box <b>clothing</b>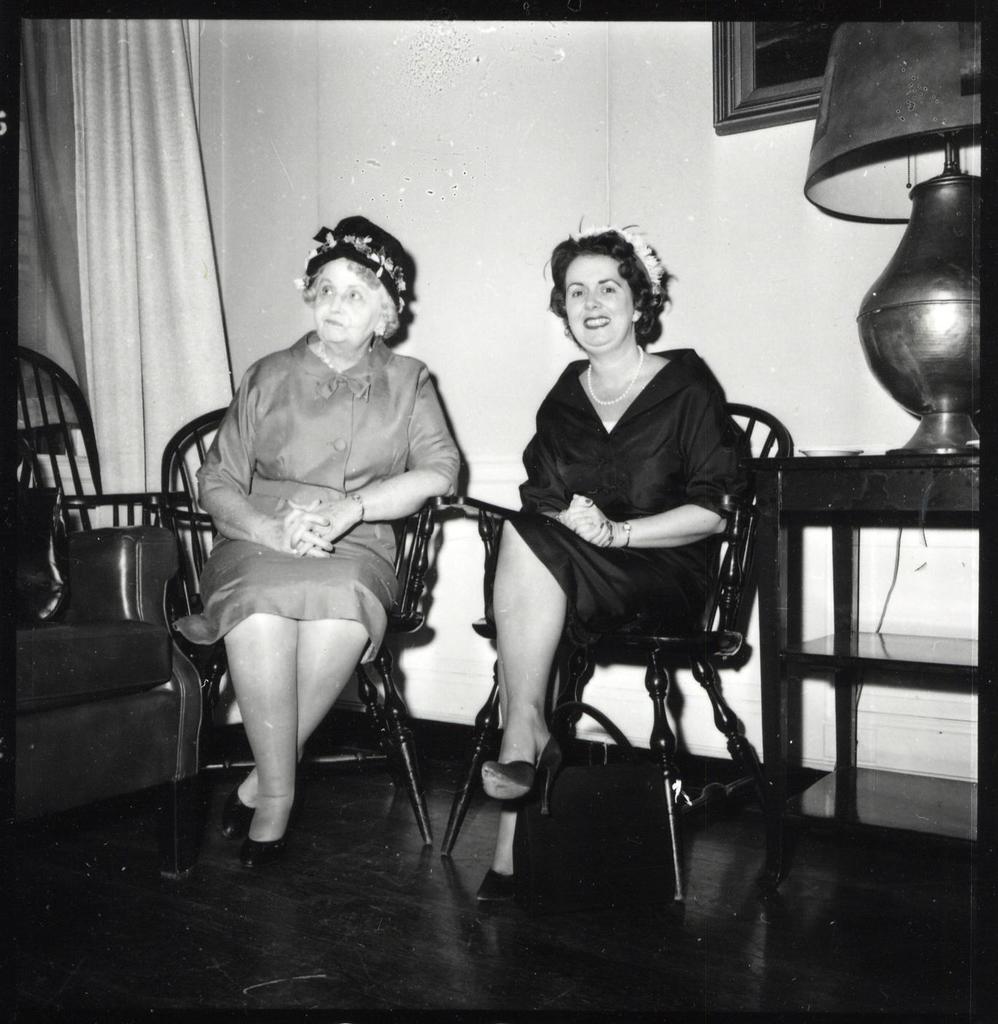
locate(180, 336, 459, 640)
